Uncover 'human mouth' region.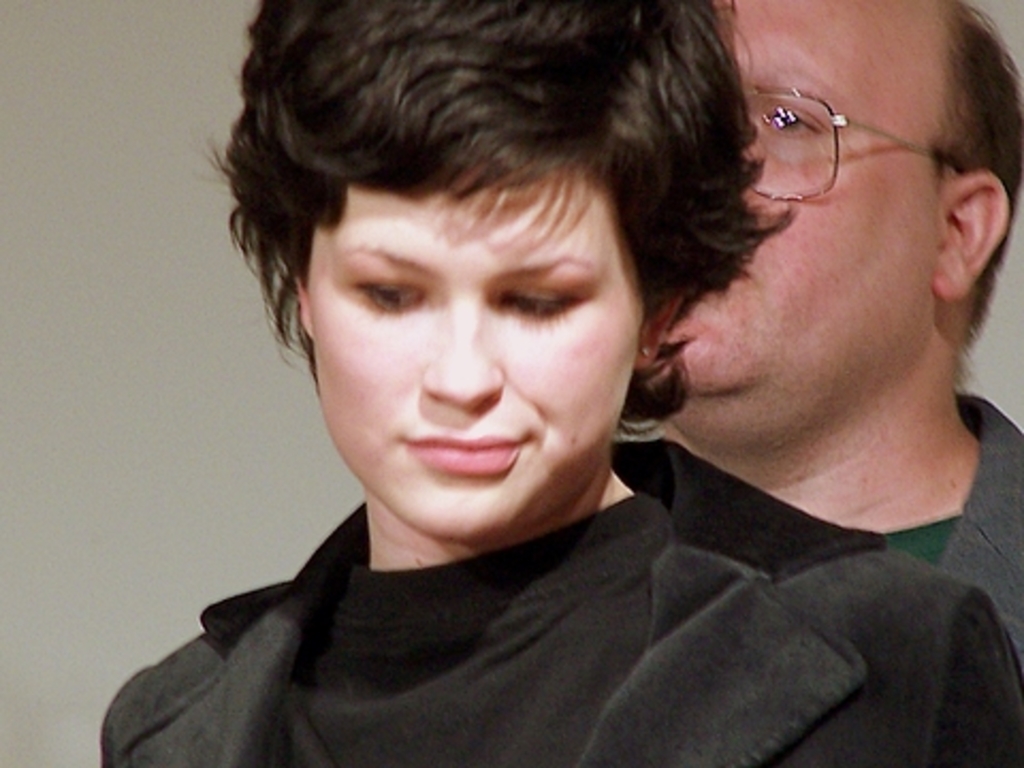
Uncovered: 403:435:535:476.
